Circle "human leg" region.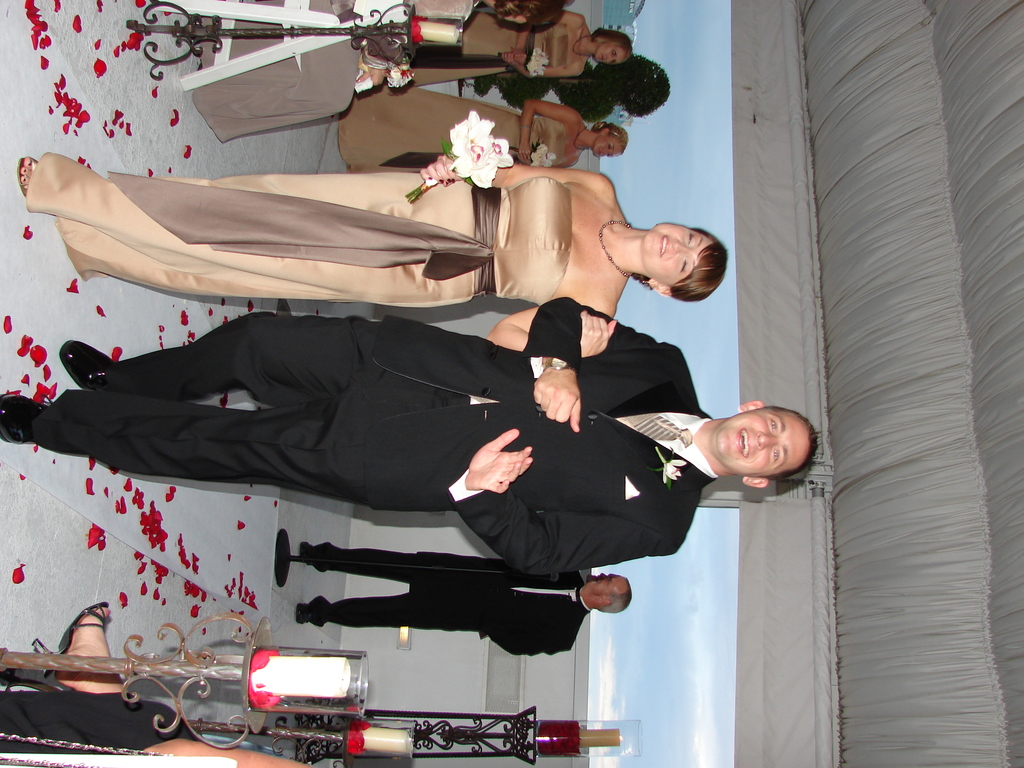
Region: left=301, top=543, right=416, bottom=579.
